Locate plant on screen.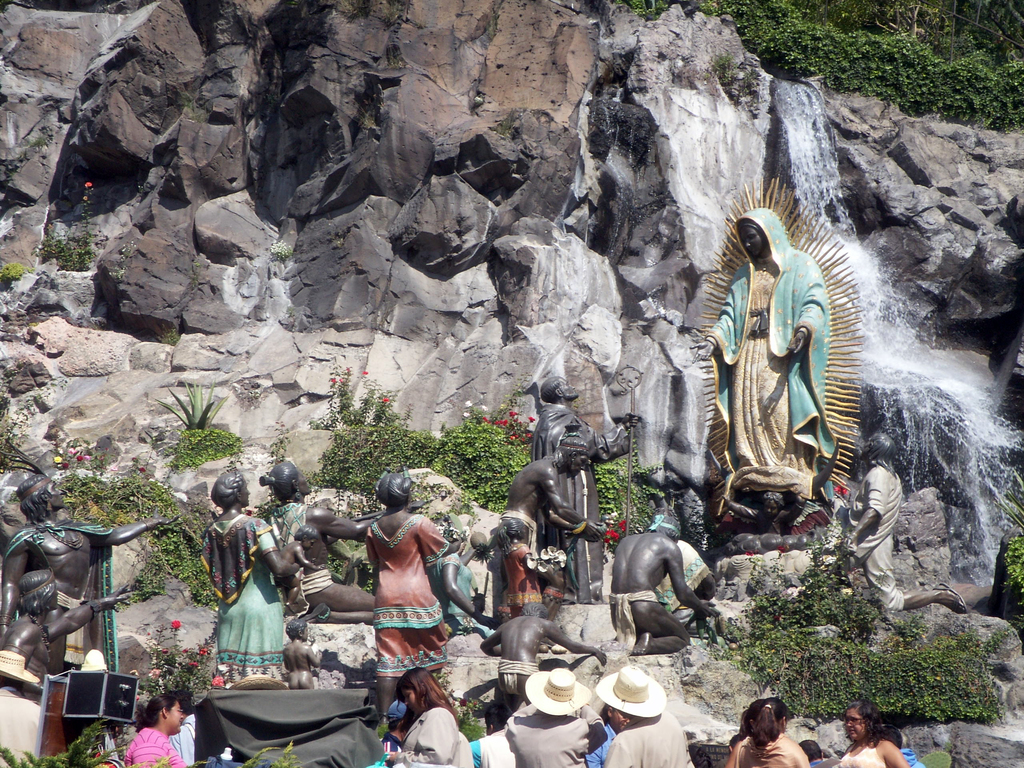
On screen at [x1=356, y1=99, x2=378, y2=129].
